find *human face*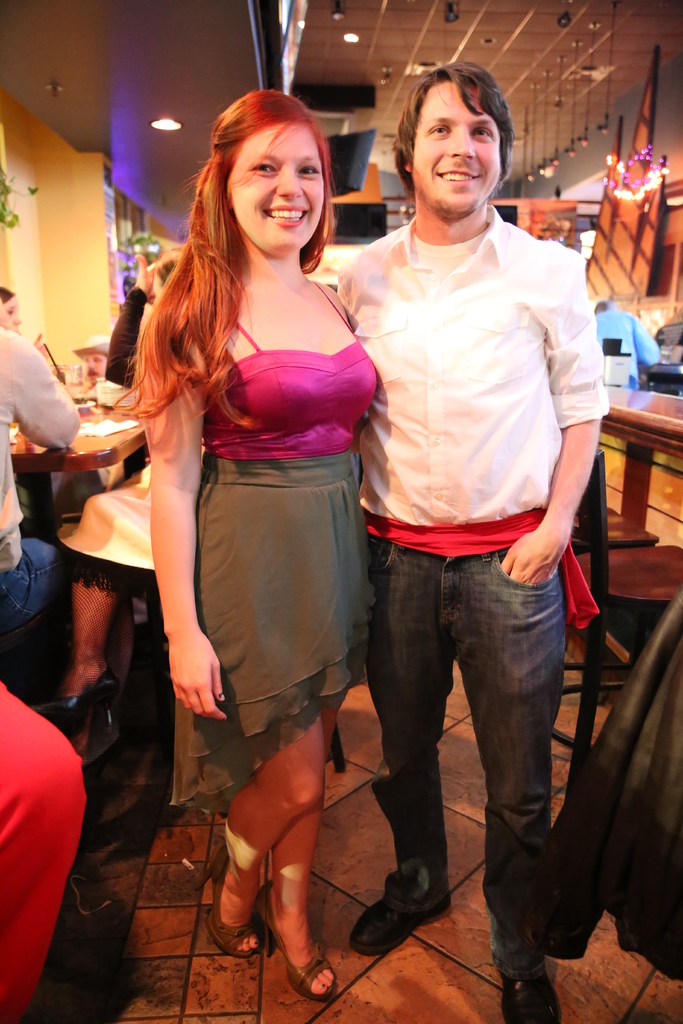
x1=229, y1=122, x2=325, y2=253
